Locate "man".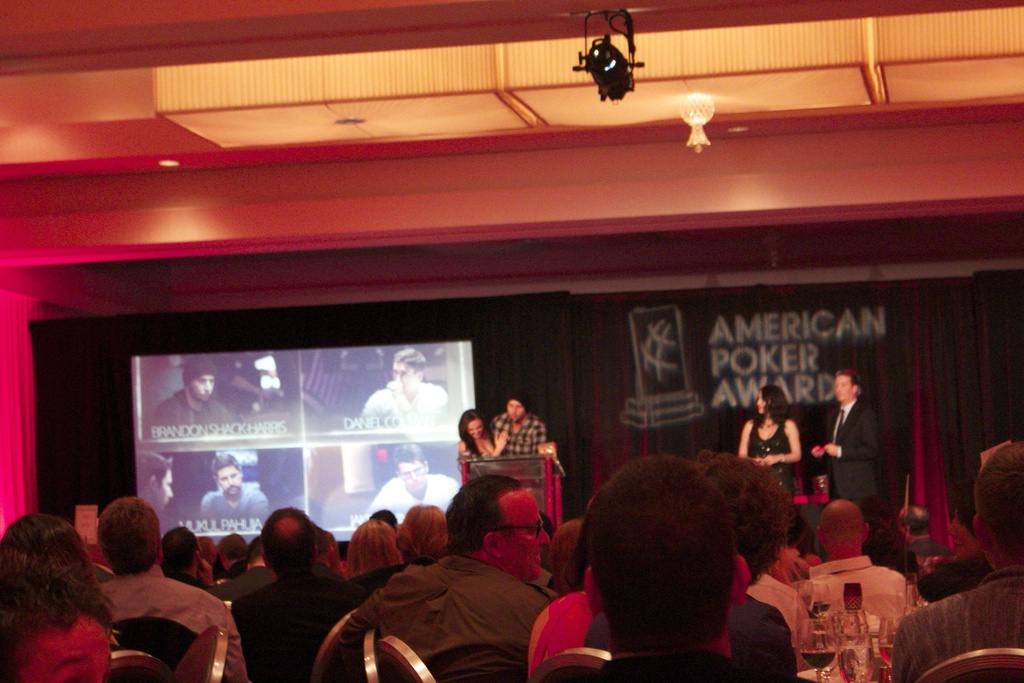
Bounding box: 136/450/181/537.
